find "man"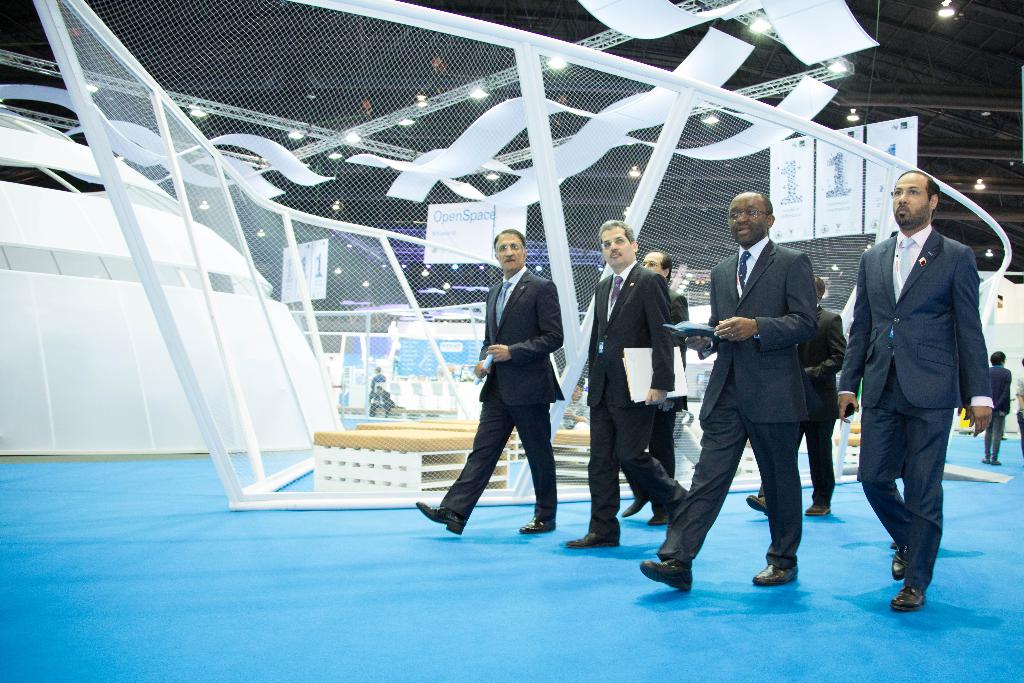
x1=980 y1=349 x2=1014 y2=467
